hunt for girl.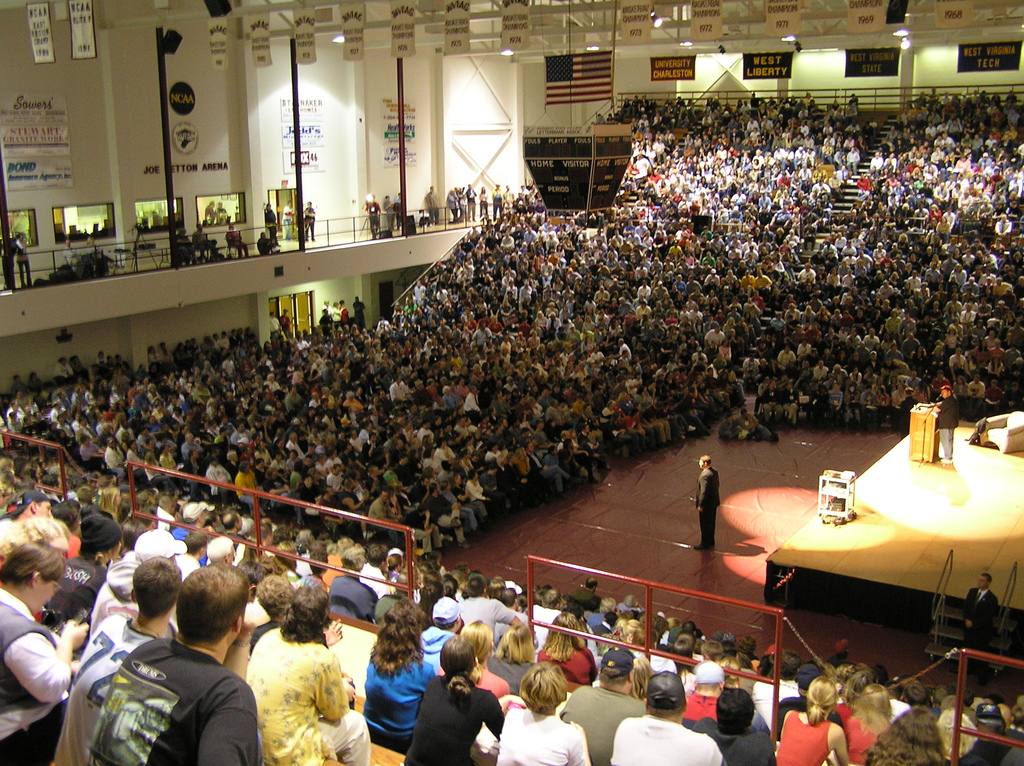
Hunted down at box=[522, 612, 598, 703].
